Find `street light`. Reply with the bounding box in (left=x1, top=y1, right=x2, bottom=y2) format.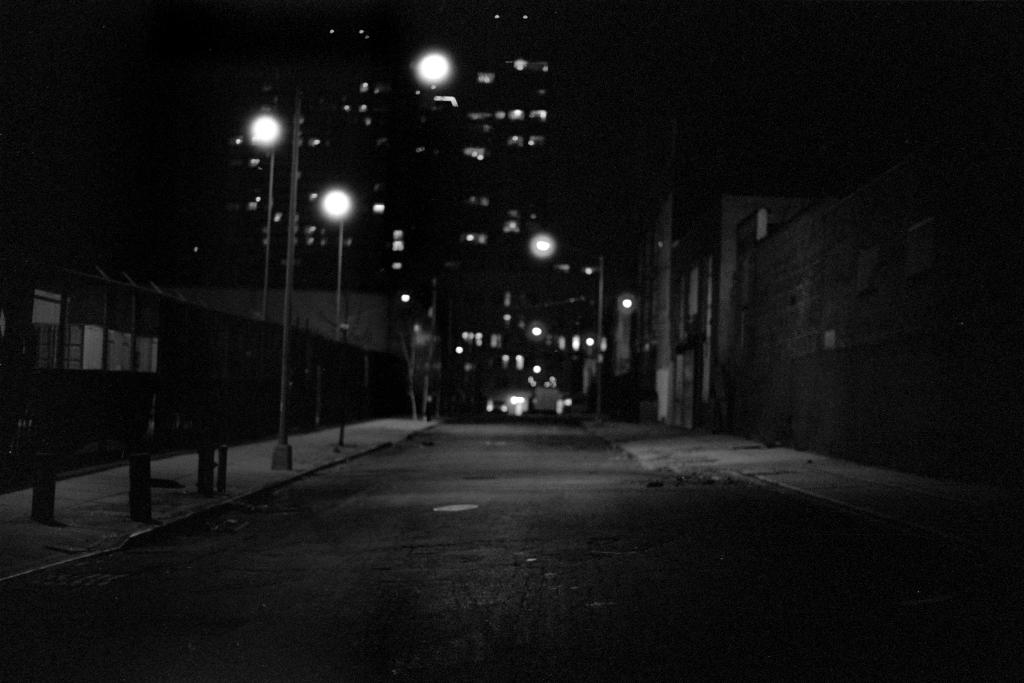
(left=275, top=51, right=447, bottom=464).
